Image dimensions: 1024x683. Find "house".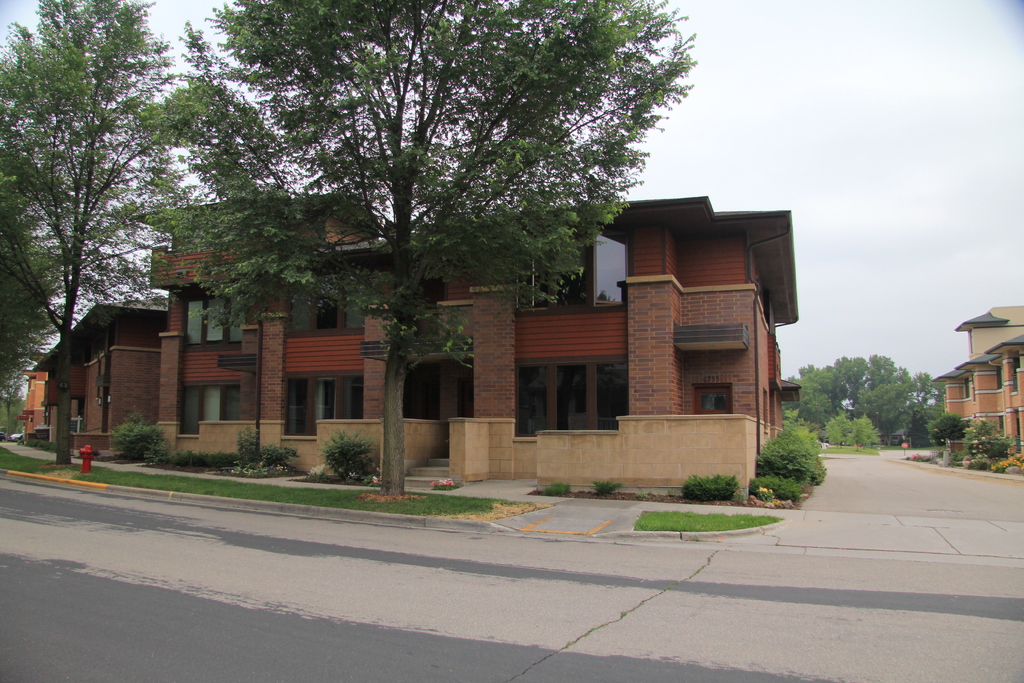
<region>397, 201, 534, 491</region>.
